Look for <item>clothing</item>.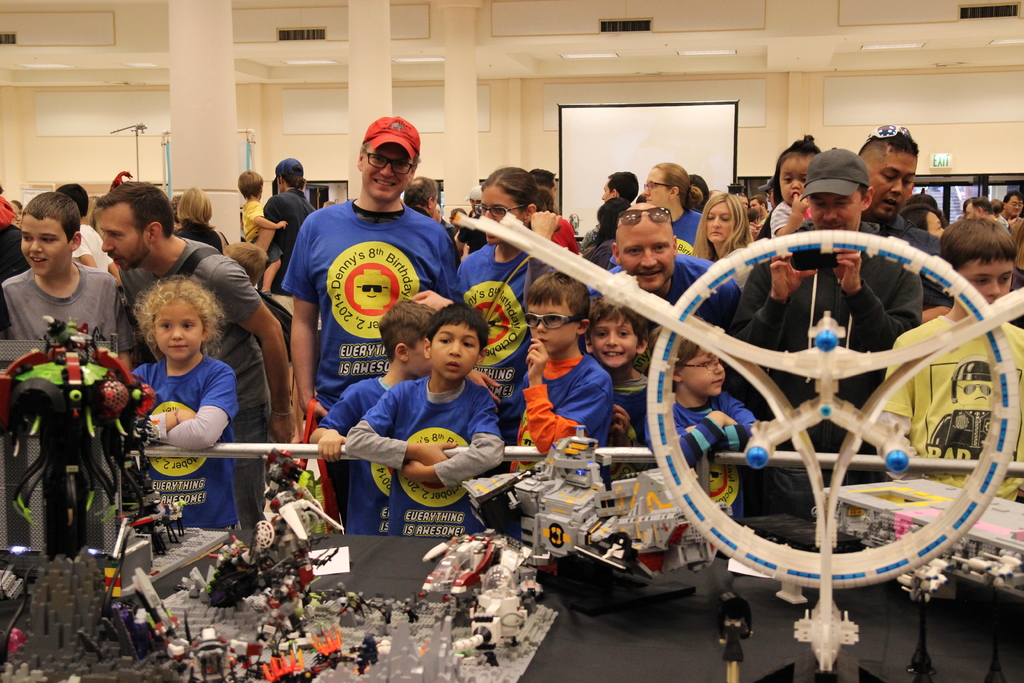
Found: locate(116, 238, 258, 518).
